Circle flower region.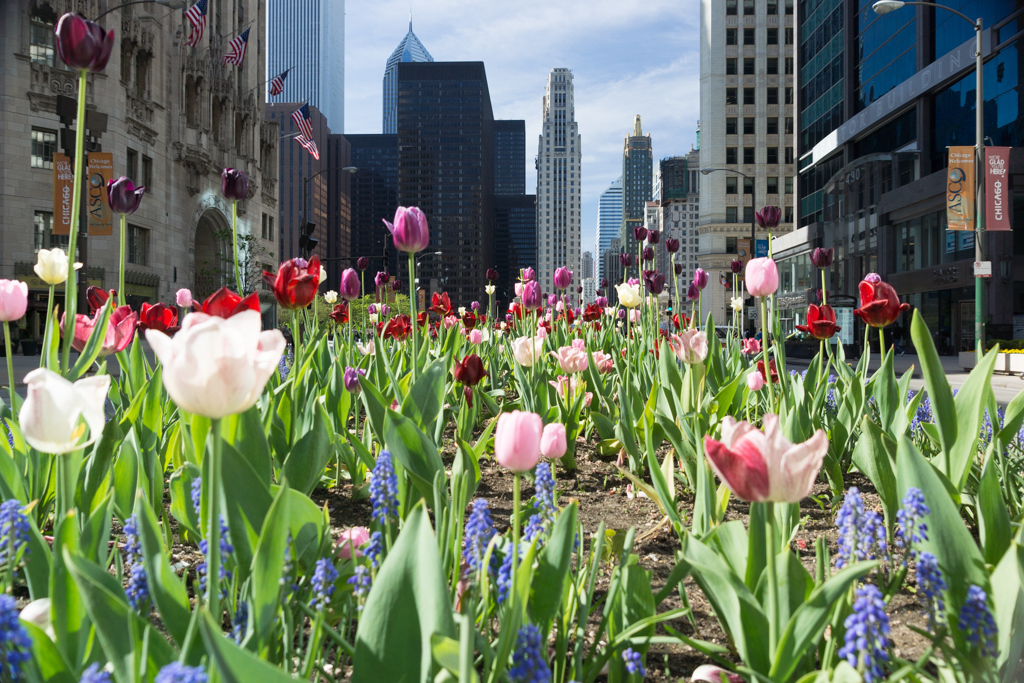
Region: (left=0, top=502, right=21, bottom=569).
